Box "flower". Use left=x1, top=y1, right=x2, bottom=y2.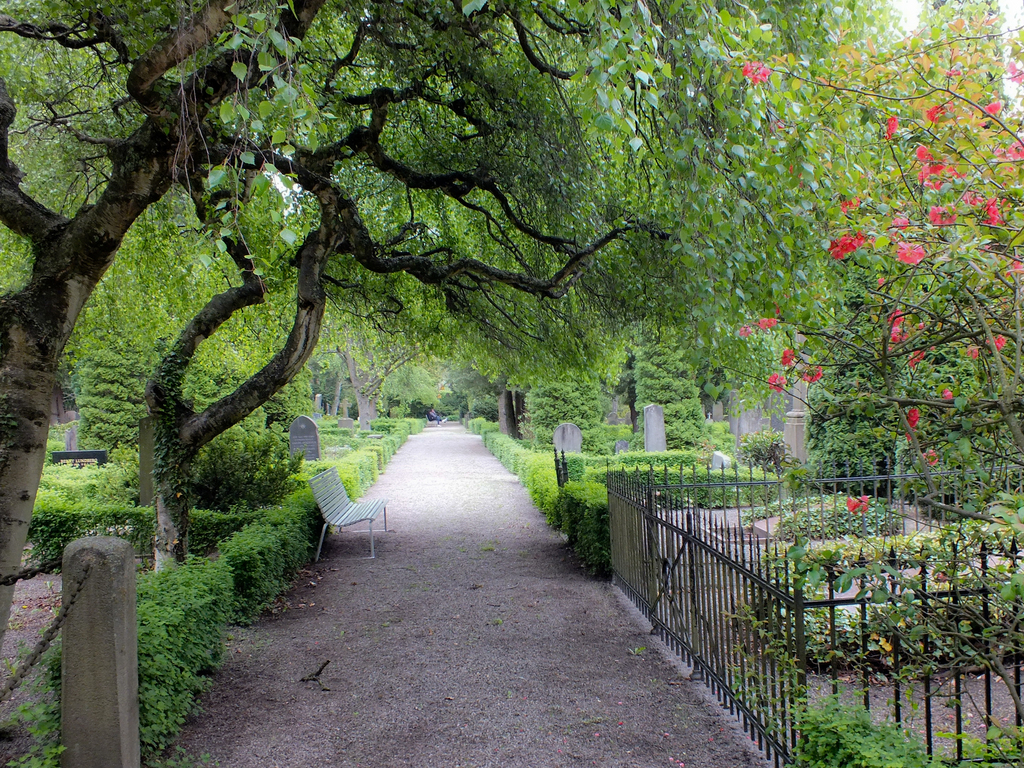
left=890, top=311, right=904, bottom=327.
